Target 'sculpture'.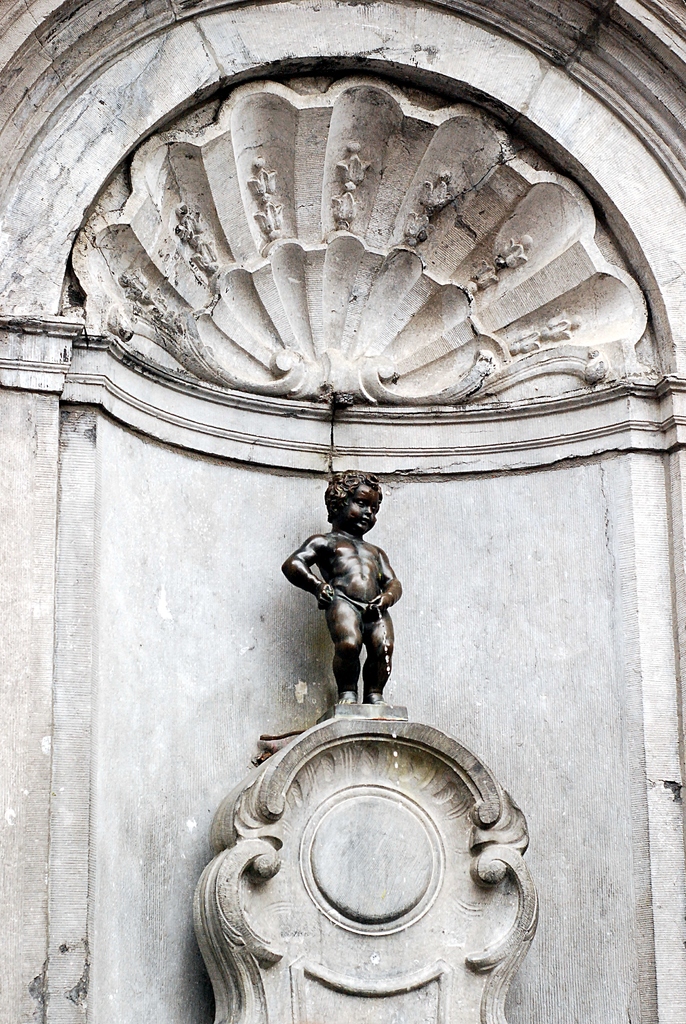
Target region: 405,168,453,250.
